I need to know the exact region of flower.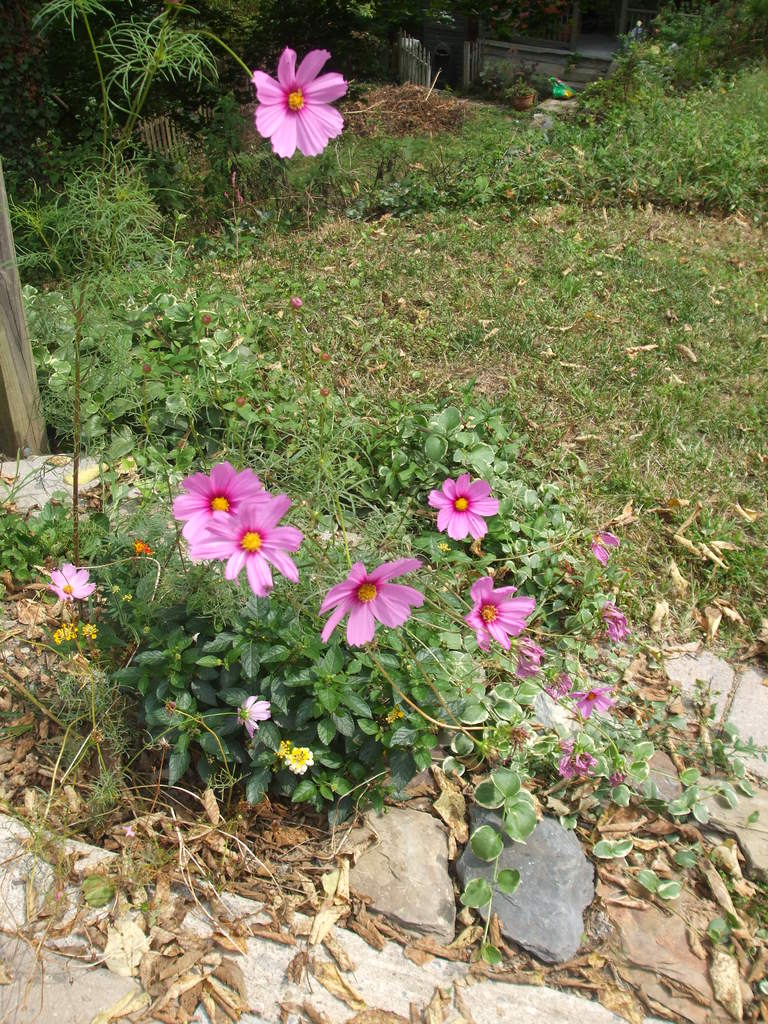
Region: crop(131, 535, 157, 554).
